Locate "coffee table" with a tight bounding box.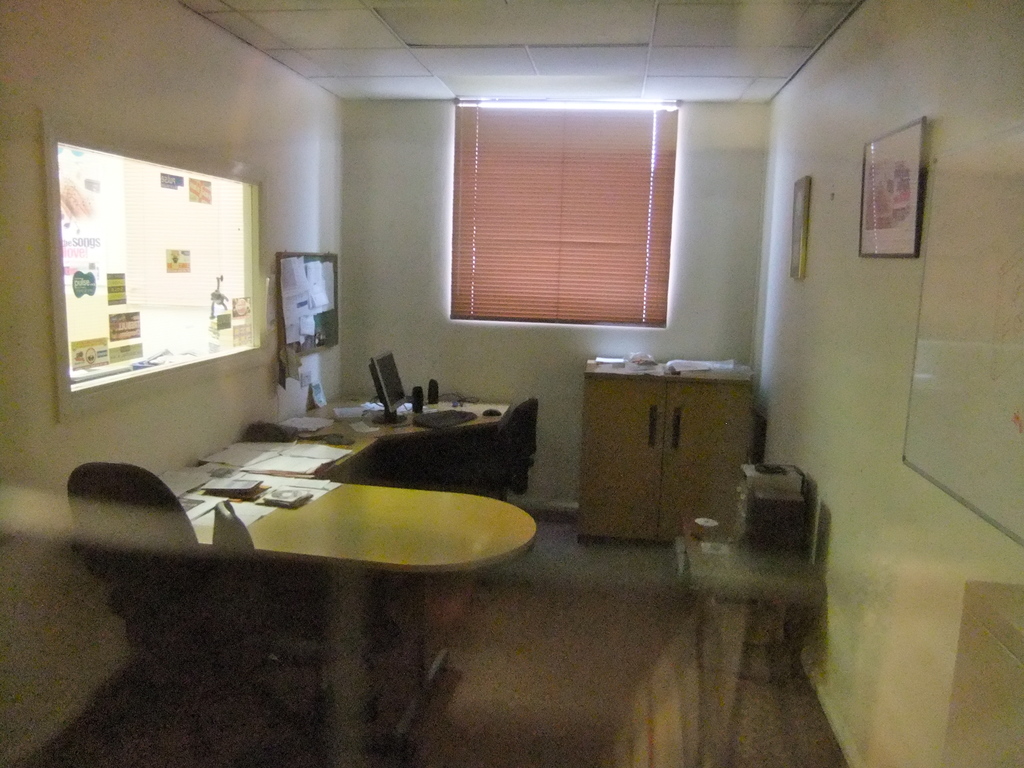
<region>161, 398, 529, 767</region>.
